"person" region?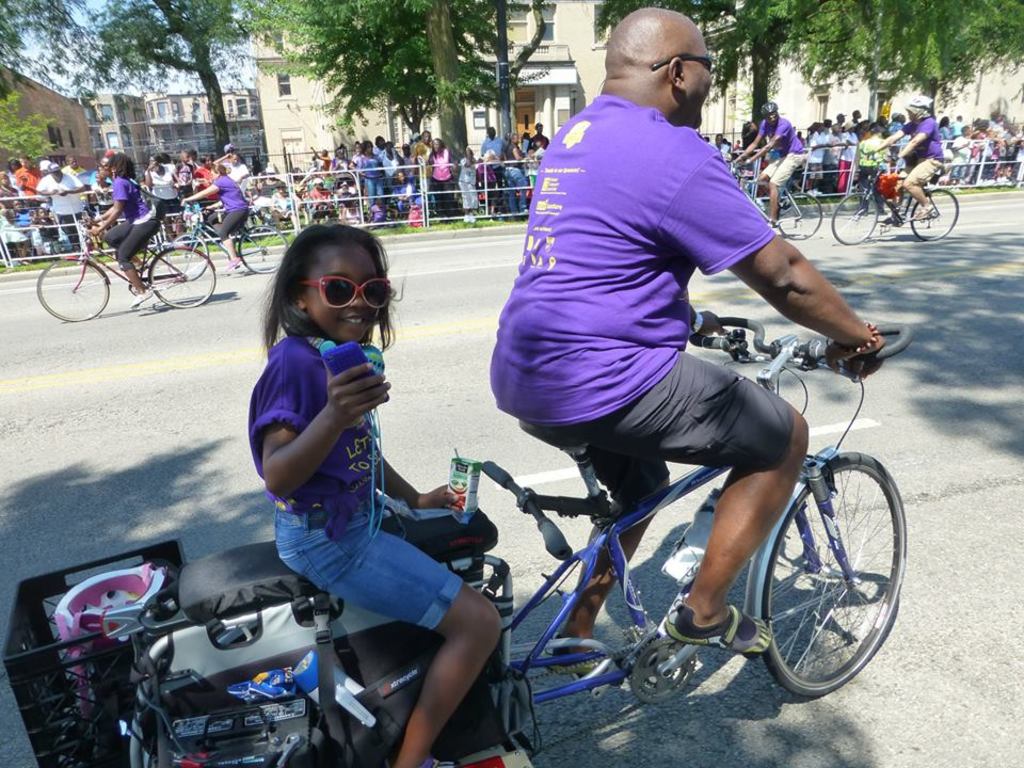
x1=863 y1=107 x2=953 y2=242
